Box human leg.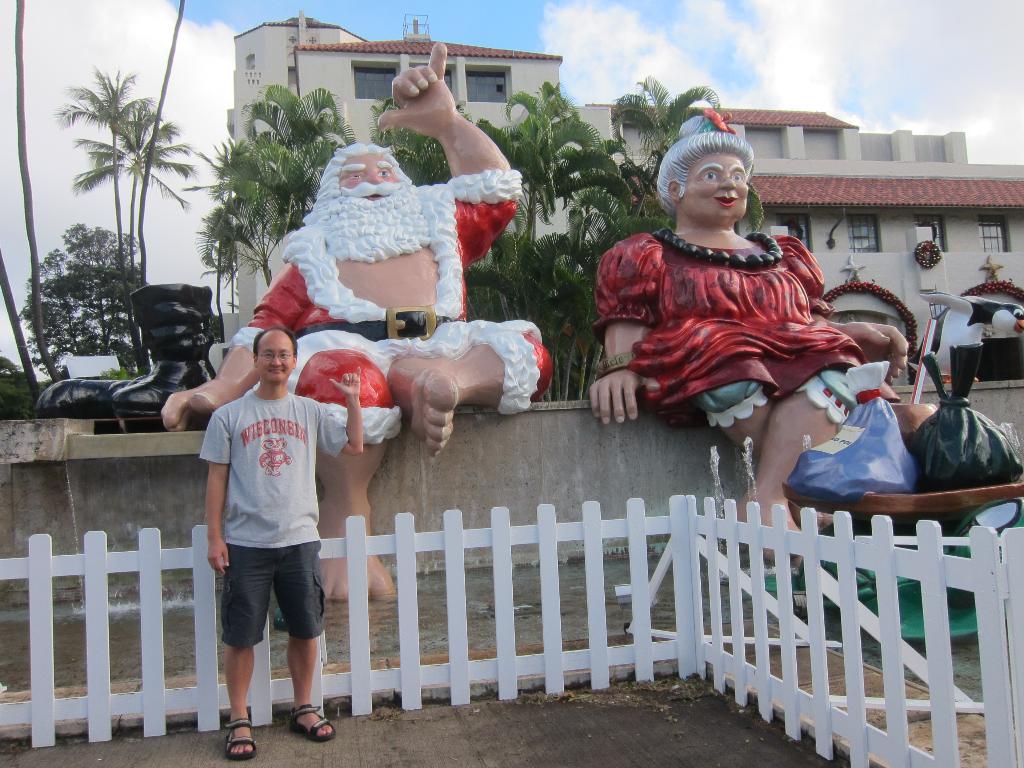
box(289, 562, 336, 739).
